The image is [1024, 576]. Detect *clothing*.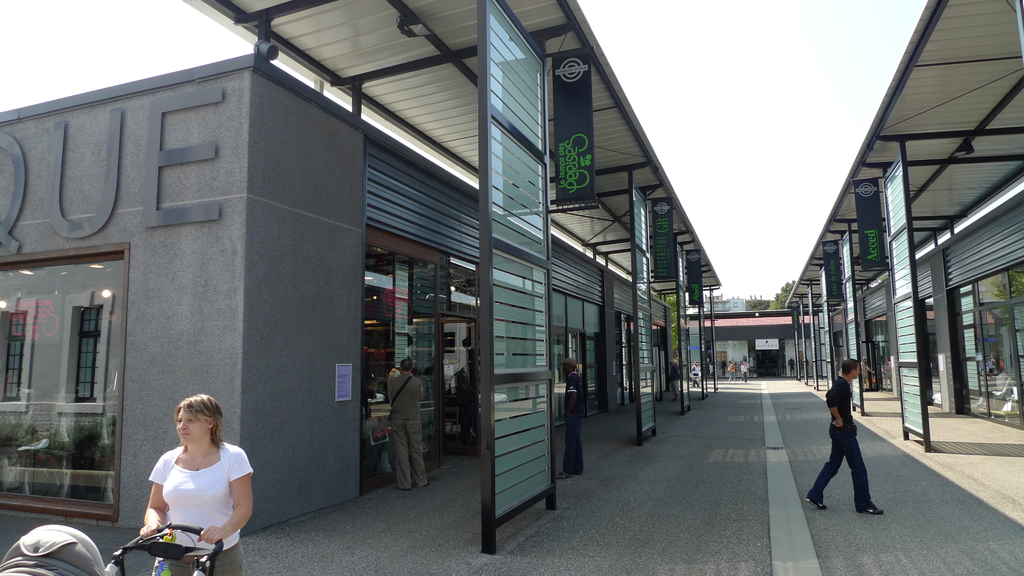
Detection: box(392, 413, 428, 485).
